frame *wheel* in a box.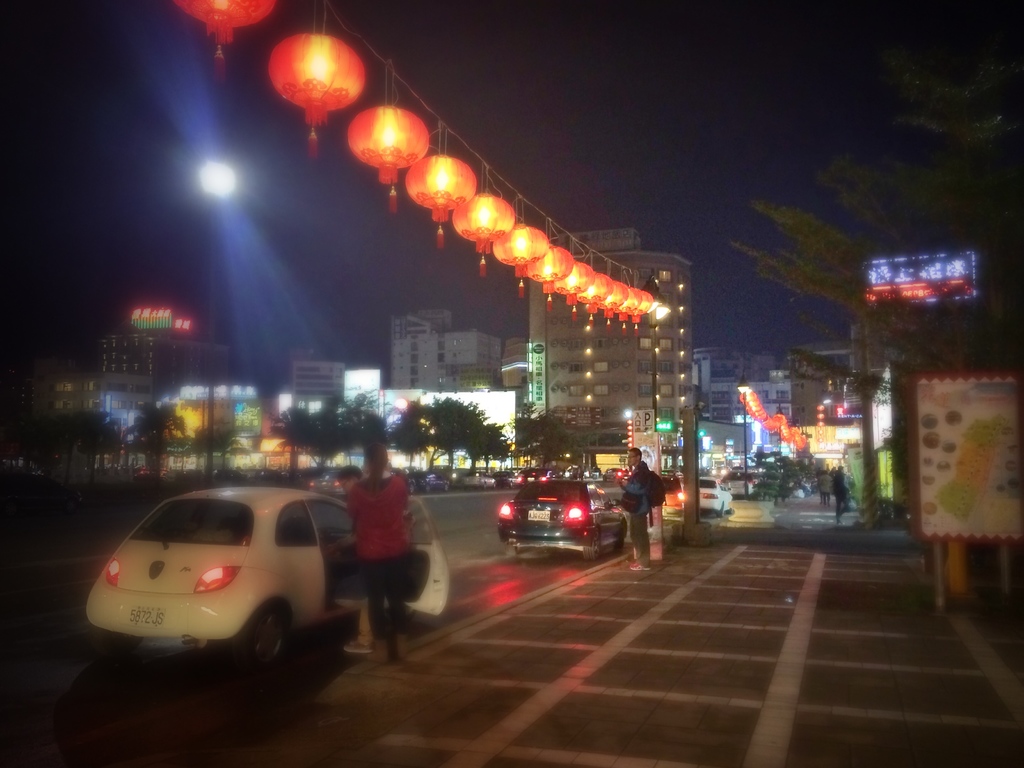
bbox(725, 508, 732, 511).
